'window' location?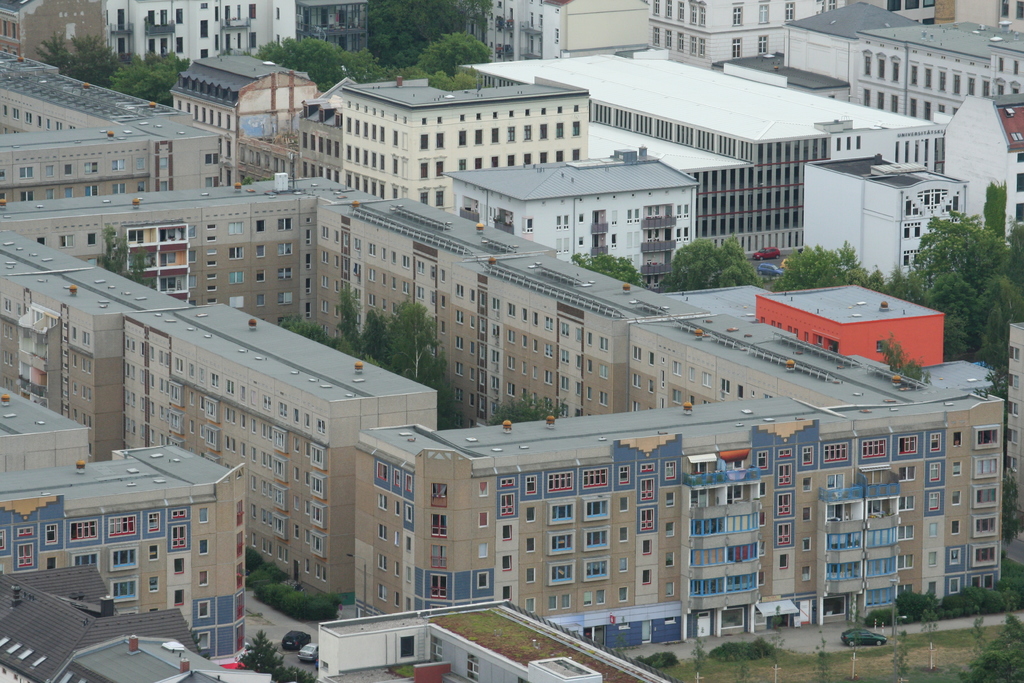
929 493 940 514
